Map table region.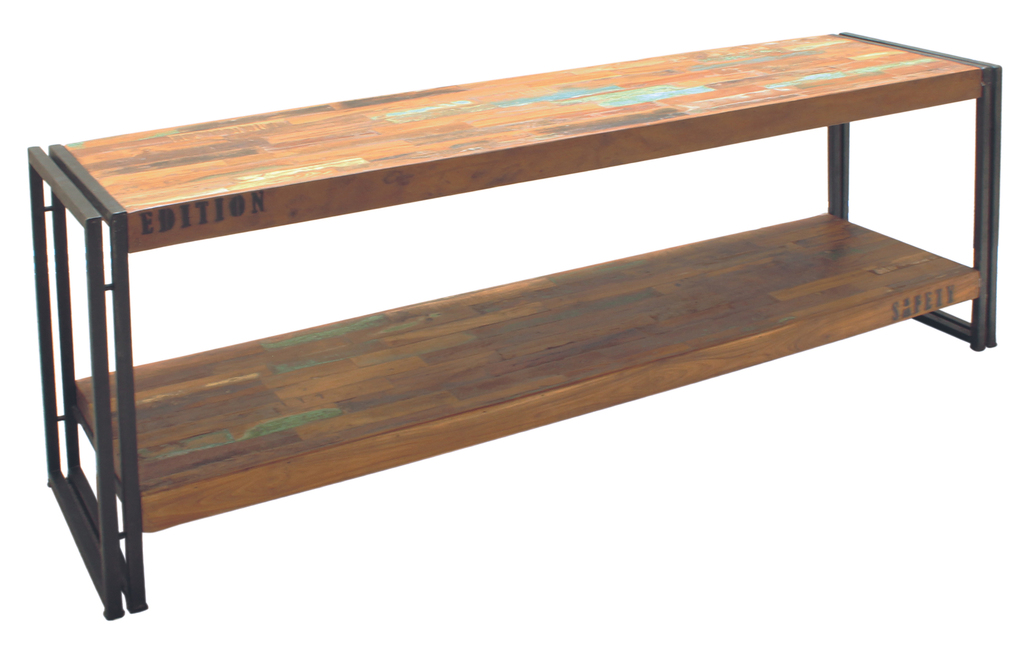
Mapped to box(56, 44, 1010, 621).
